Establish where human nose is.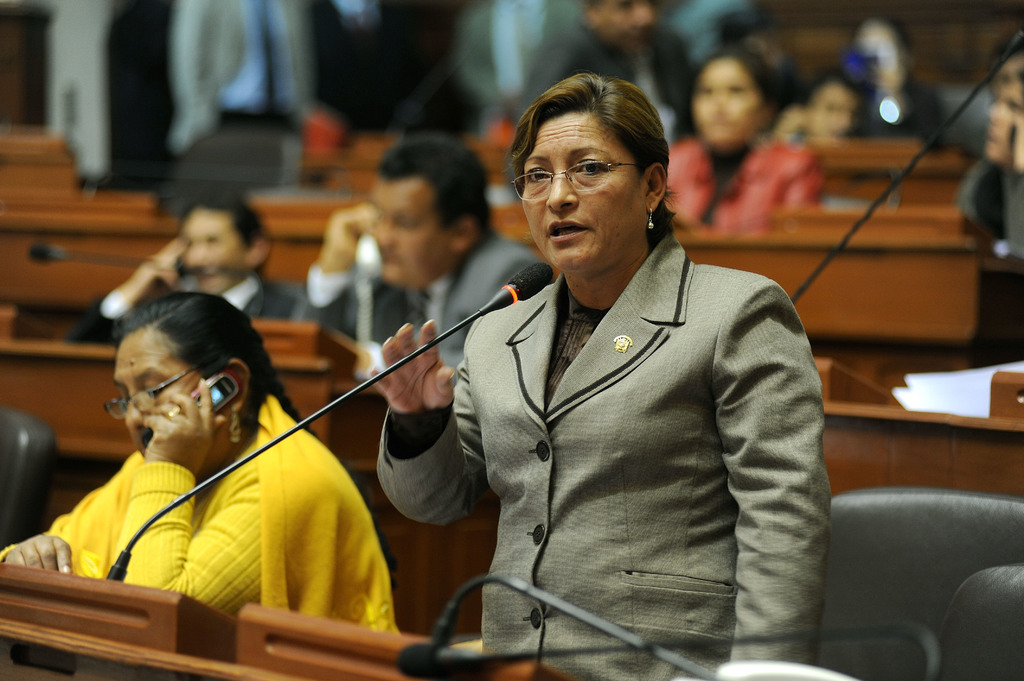
Established at rect(373, 220, 397, 252).
